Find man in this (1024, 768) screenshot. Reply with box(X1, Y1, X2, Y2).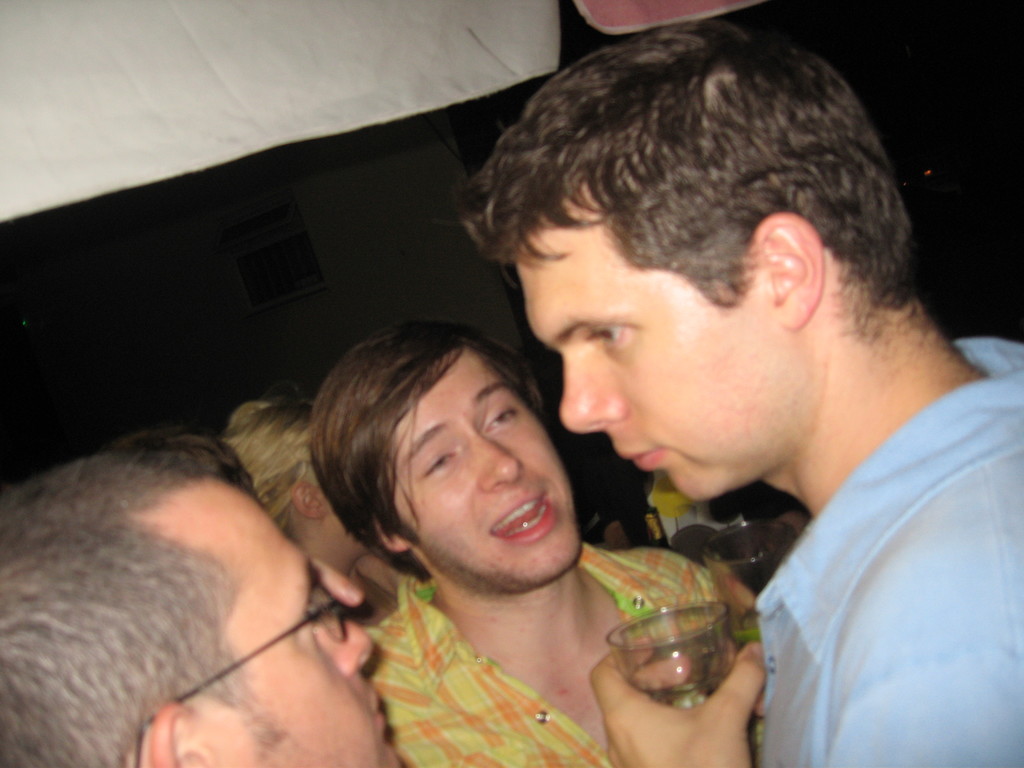
box(305, 316, 753, 767).
